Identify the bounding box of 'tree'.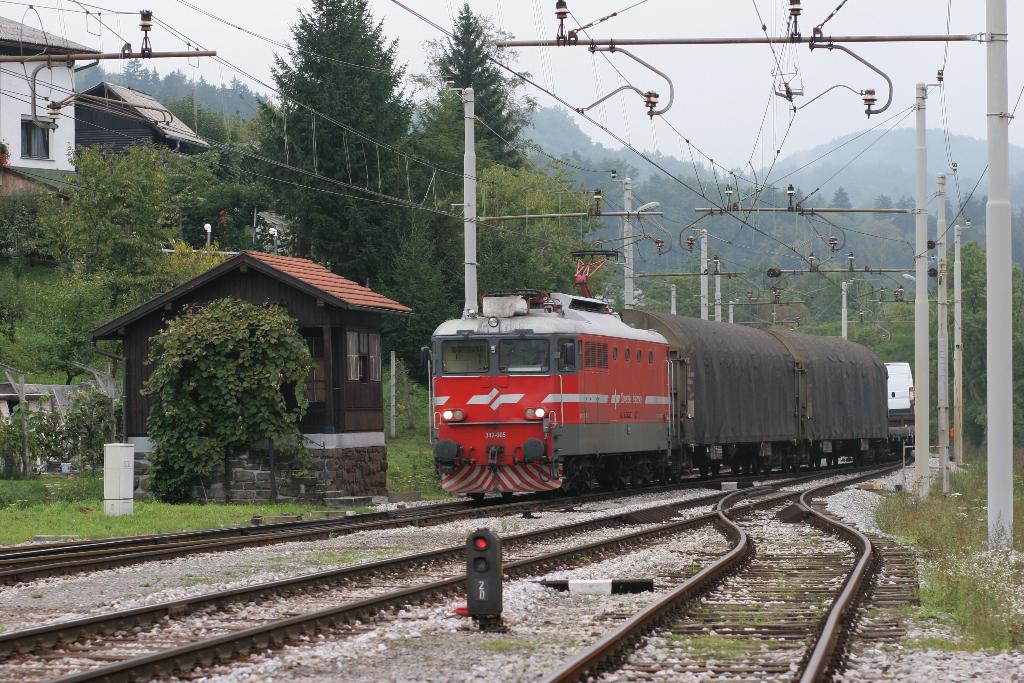
(left=255, top=0, right=409, bottom=292).
